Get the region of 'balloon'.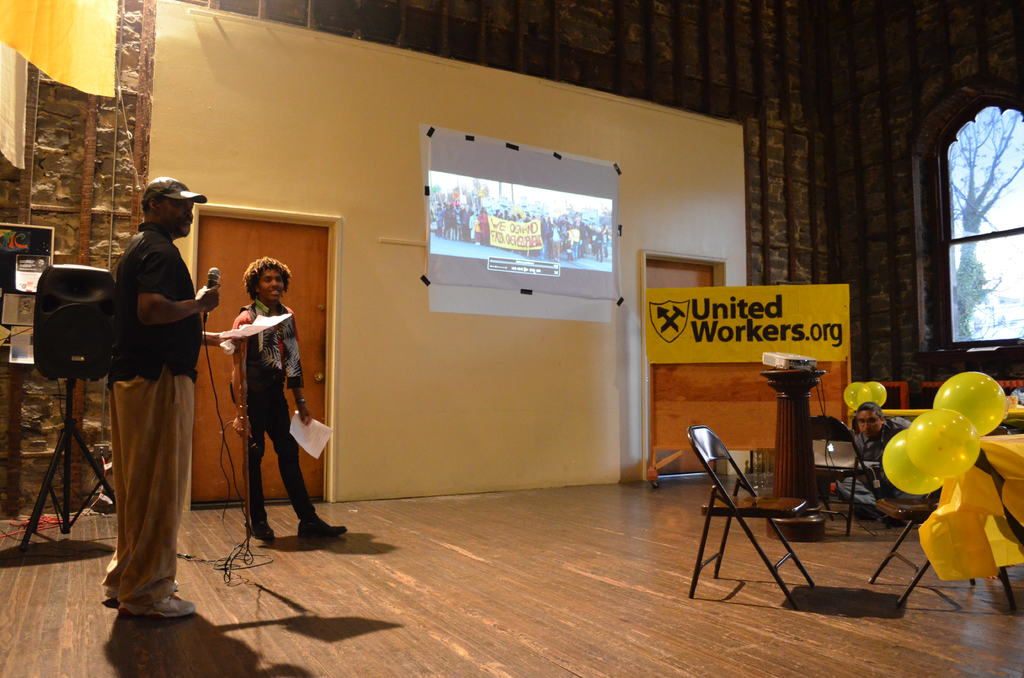
locate(930, 369, 1007, 435).
